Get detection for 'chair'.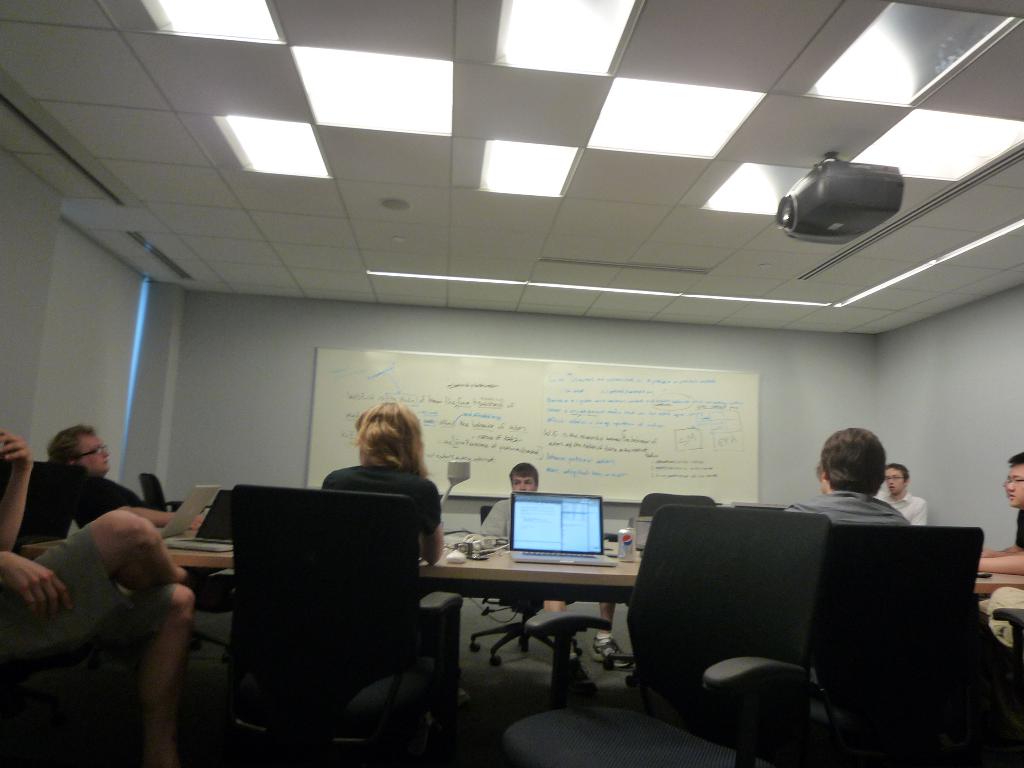
Detection: rect(474, 501, 572, 672).
